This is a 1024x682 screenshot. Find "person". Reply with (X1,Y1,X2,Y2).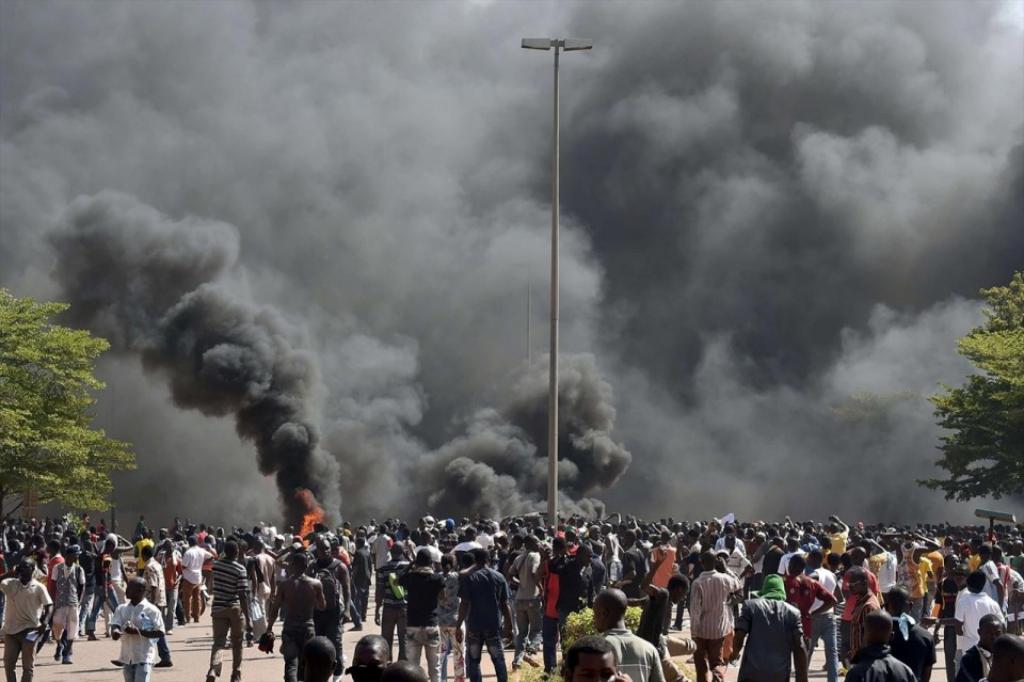
(960,608,1006,681).
